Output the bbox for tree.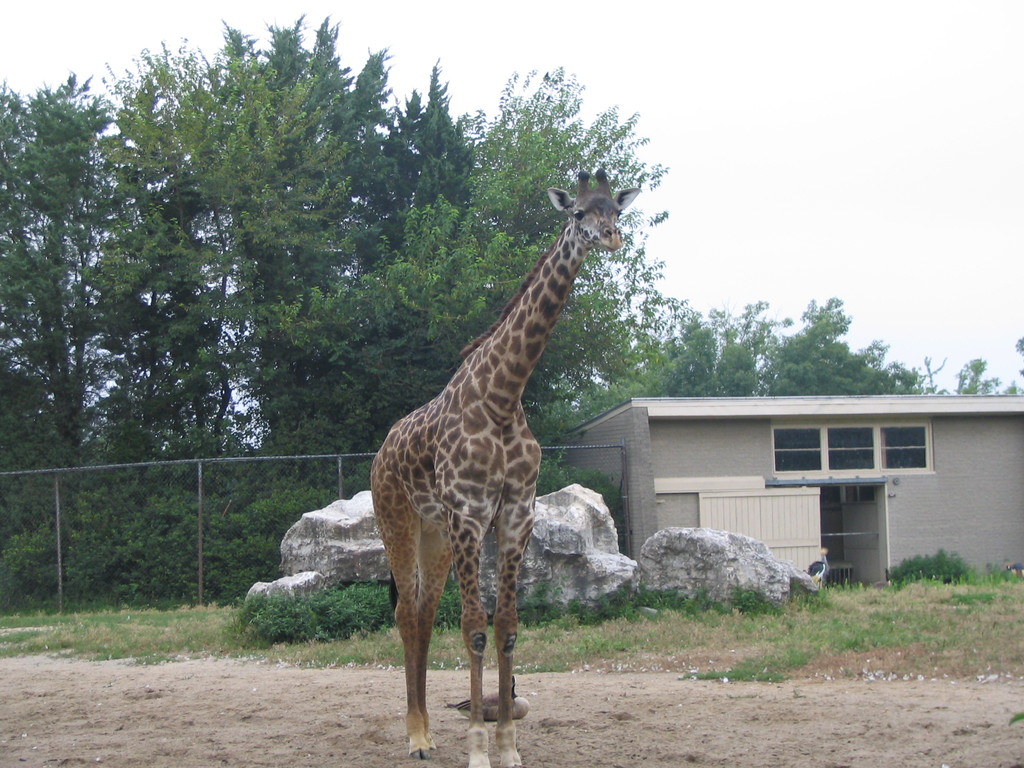
box(624, 289, 1009, 388).
